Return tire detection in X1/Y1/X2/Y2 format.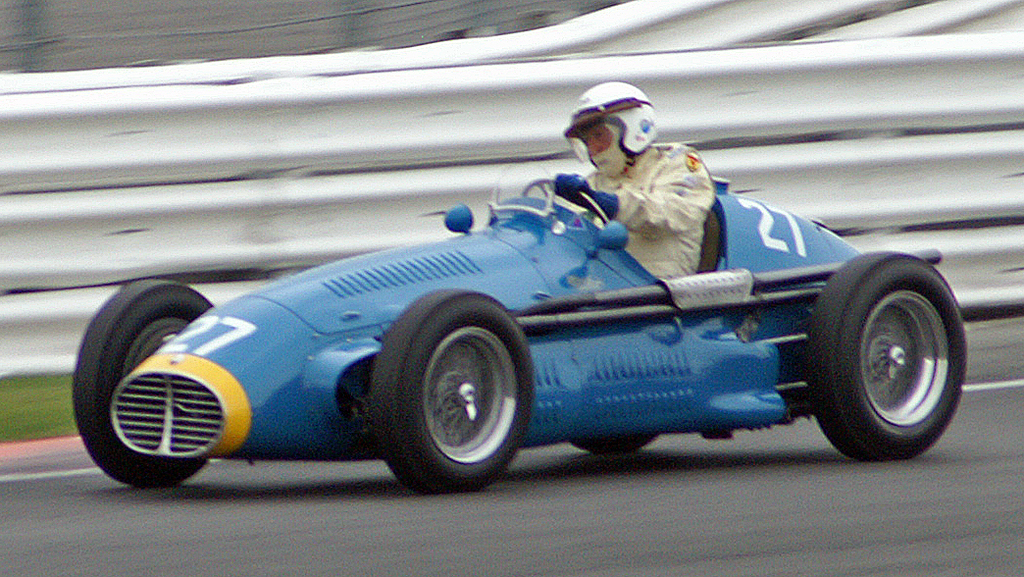
806/238/963/450.
